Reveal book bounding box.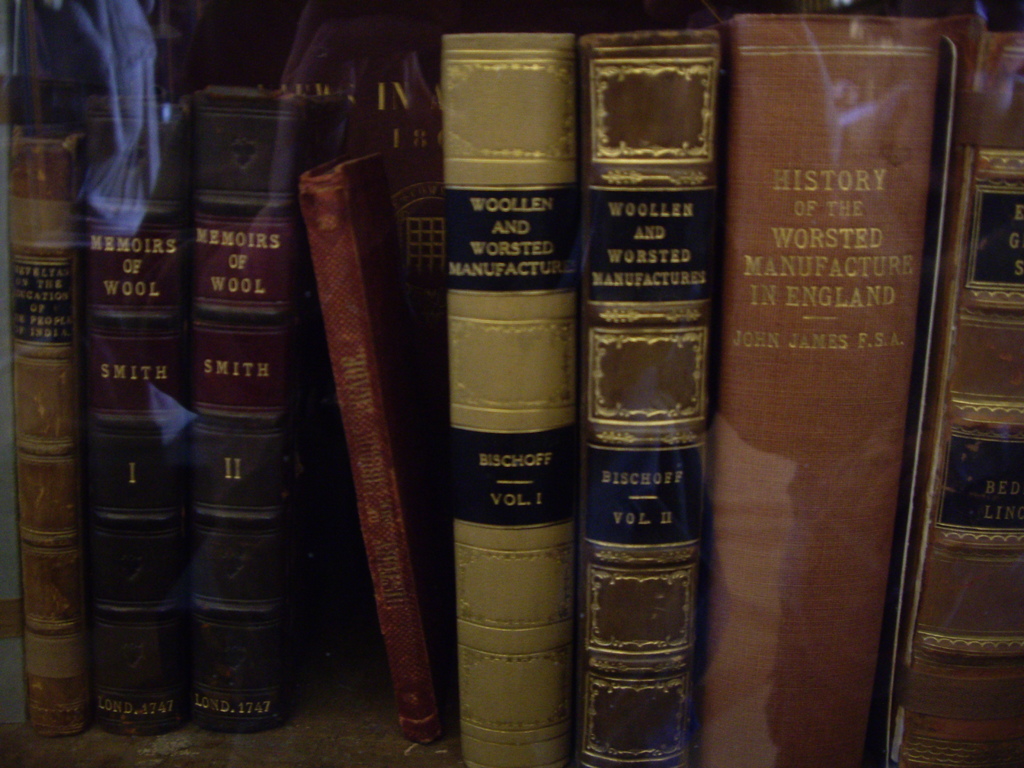
Revealed: 697, 15, 941, 767.
